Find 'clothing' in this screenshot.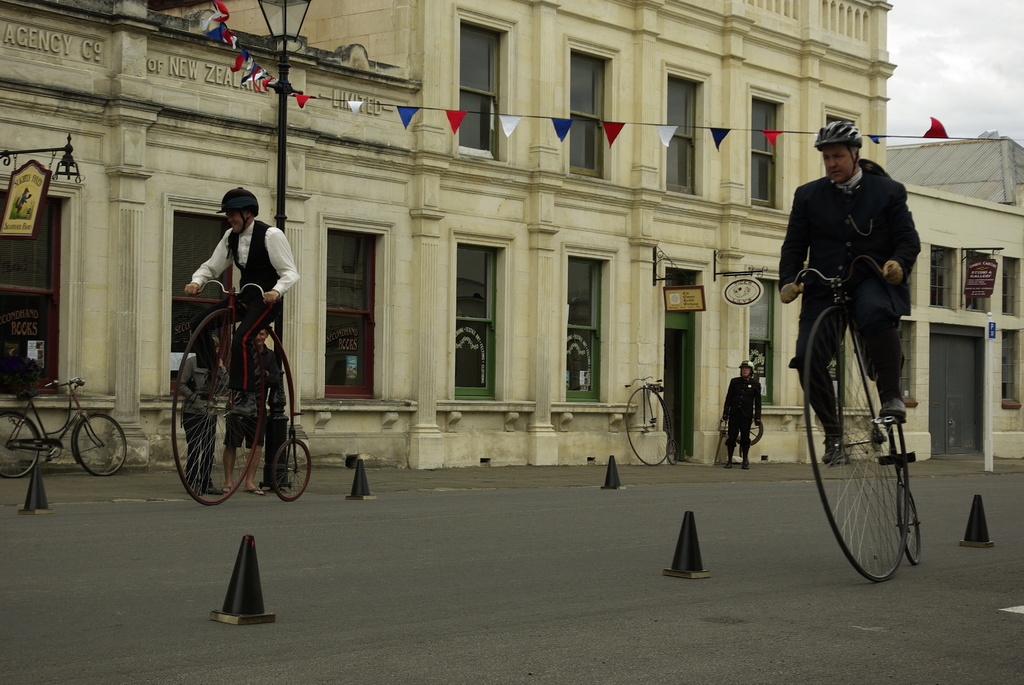
The bounding box for 'clothing' is 786, 136, 918, 451.
